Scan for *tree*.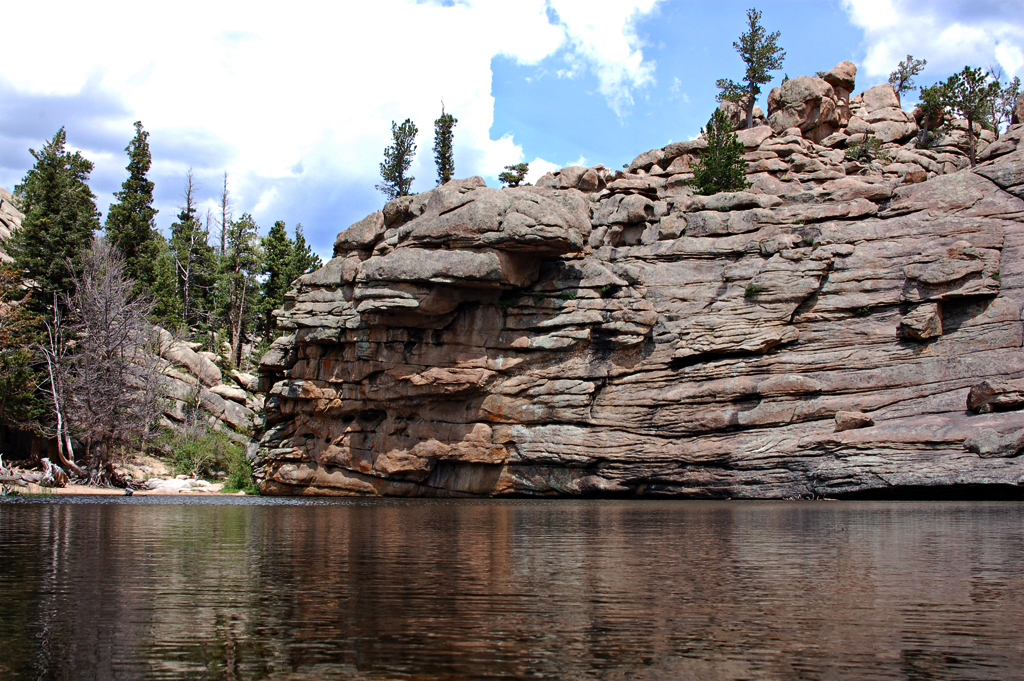
Scan result: region(498, 159, 534, 186).
